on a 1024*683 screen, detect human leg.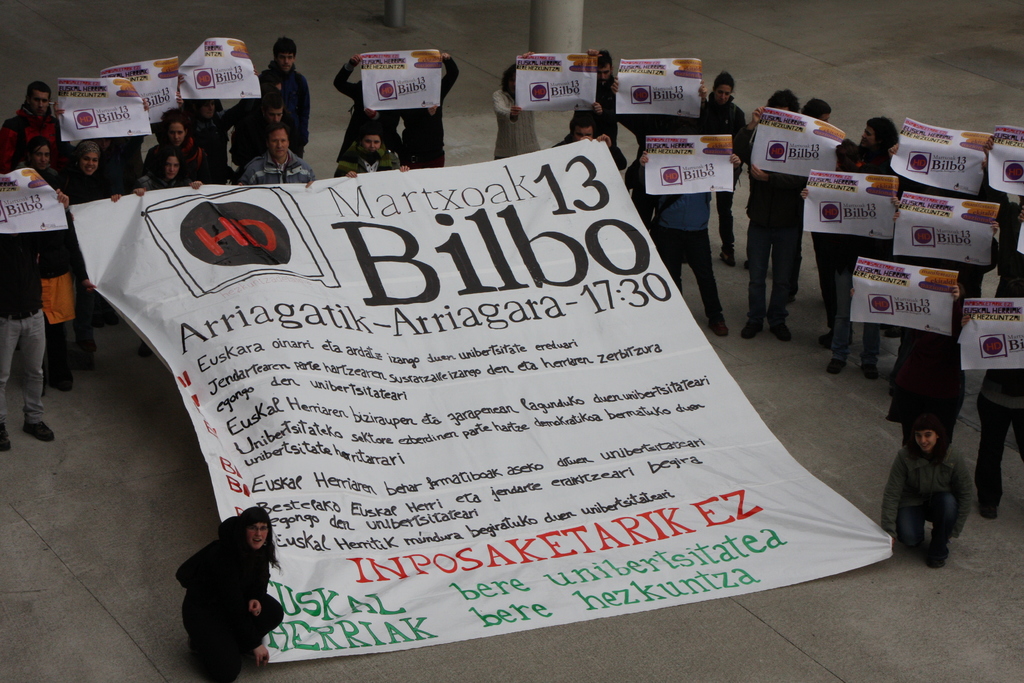
<bbox>859, 321, 877, 382</bbox>.
